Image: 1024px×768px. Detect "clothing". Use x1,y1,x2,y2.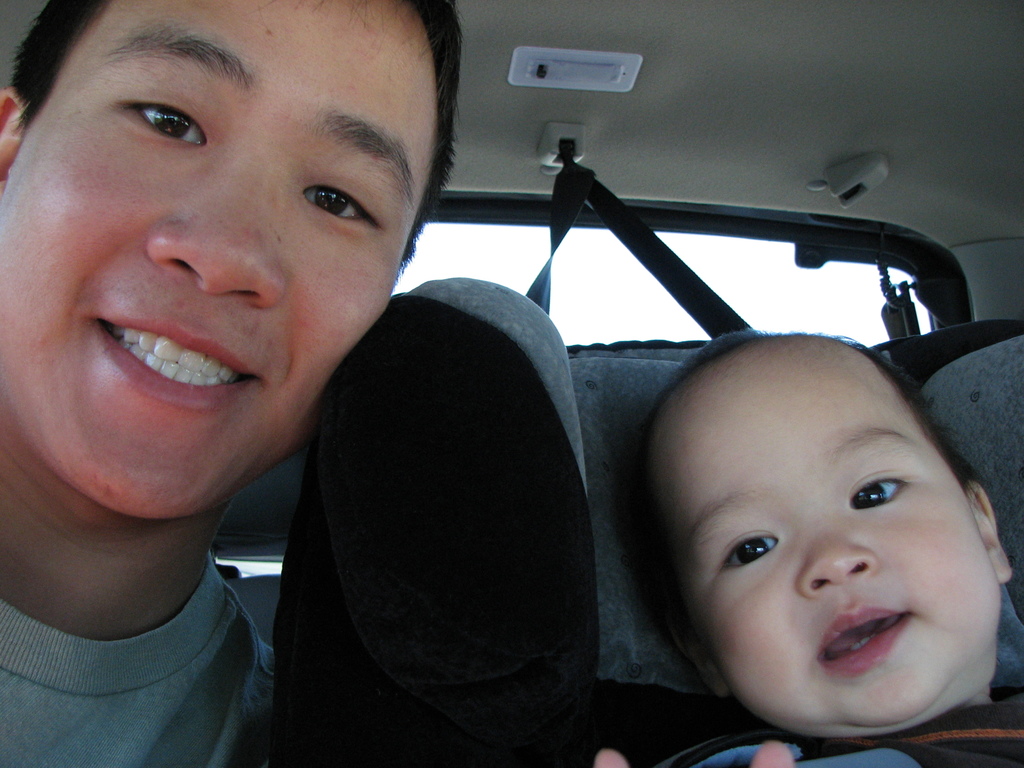
671,699,1023,767.
